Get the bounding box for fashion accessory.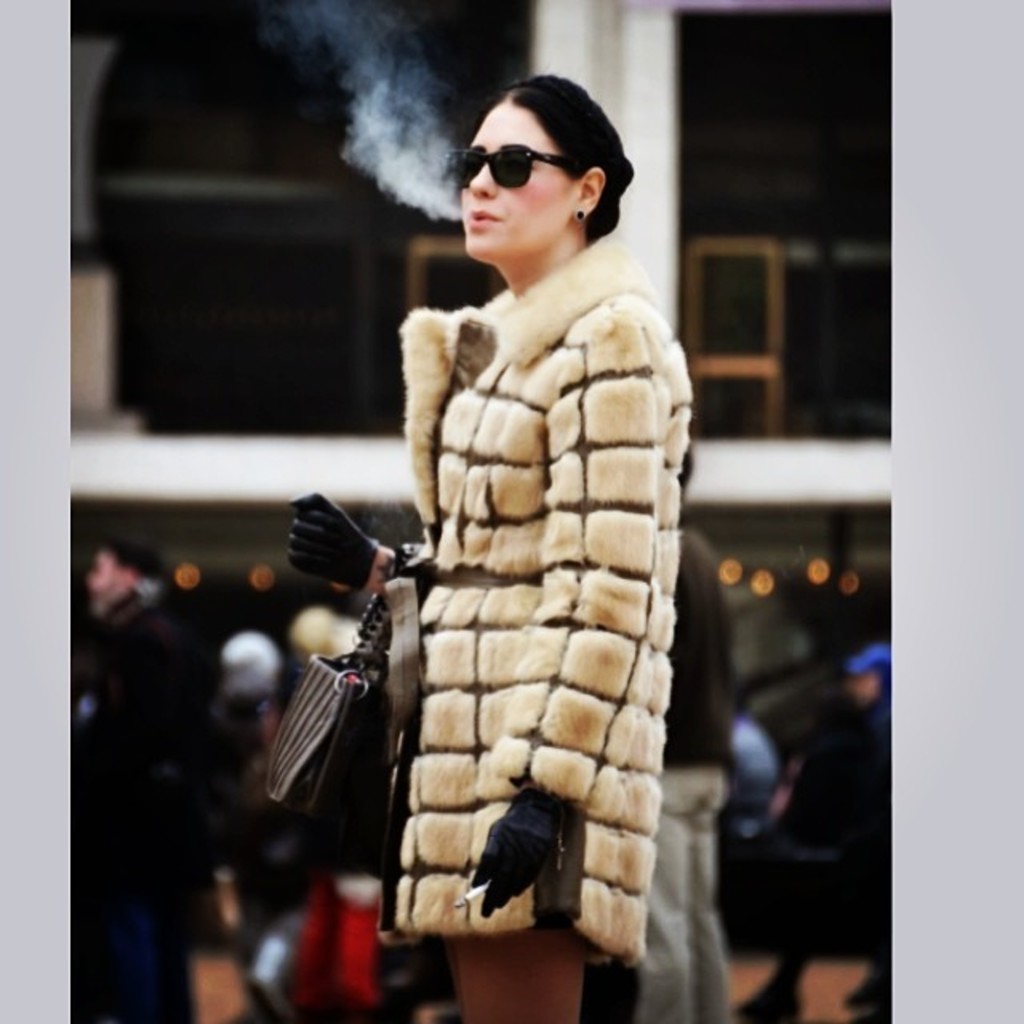
<box>446,142,595,190</box>.
